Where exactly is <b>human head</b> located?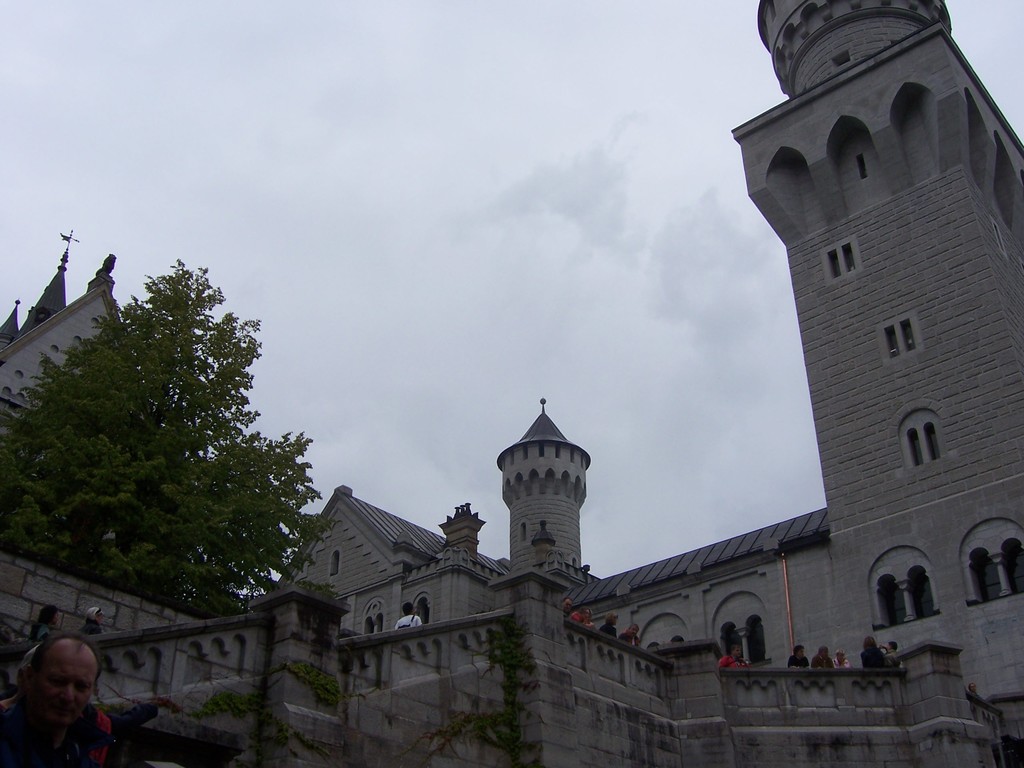
Its bounding box is (730,643,741,660).
